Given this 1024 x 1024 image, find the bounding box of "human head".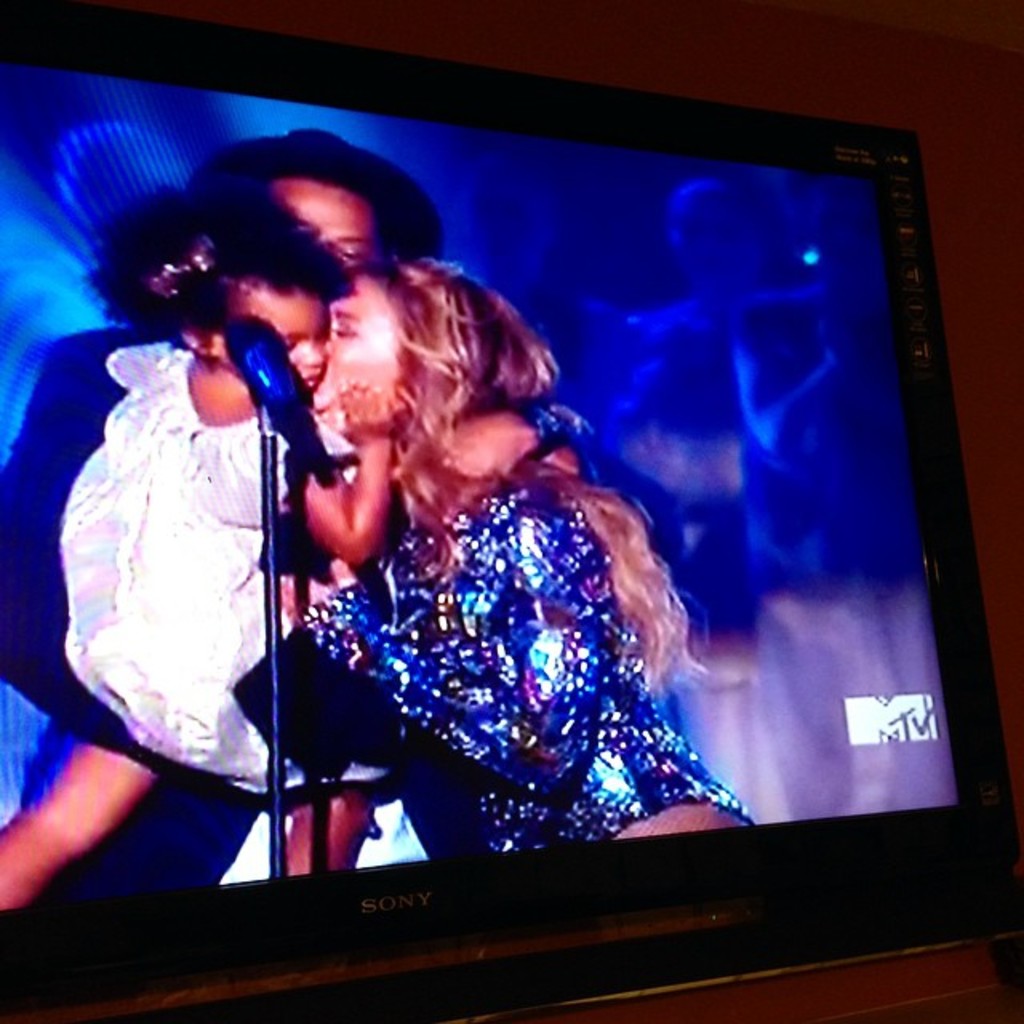
box(130, 178, 355, 389).
